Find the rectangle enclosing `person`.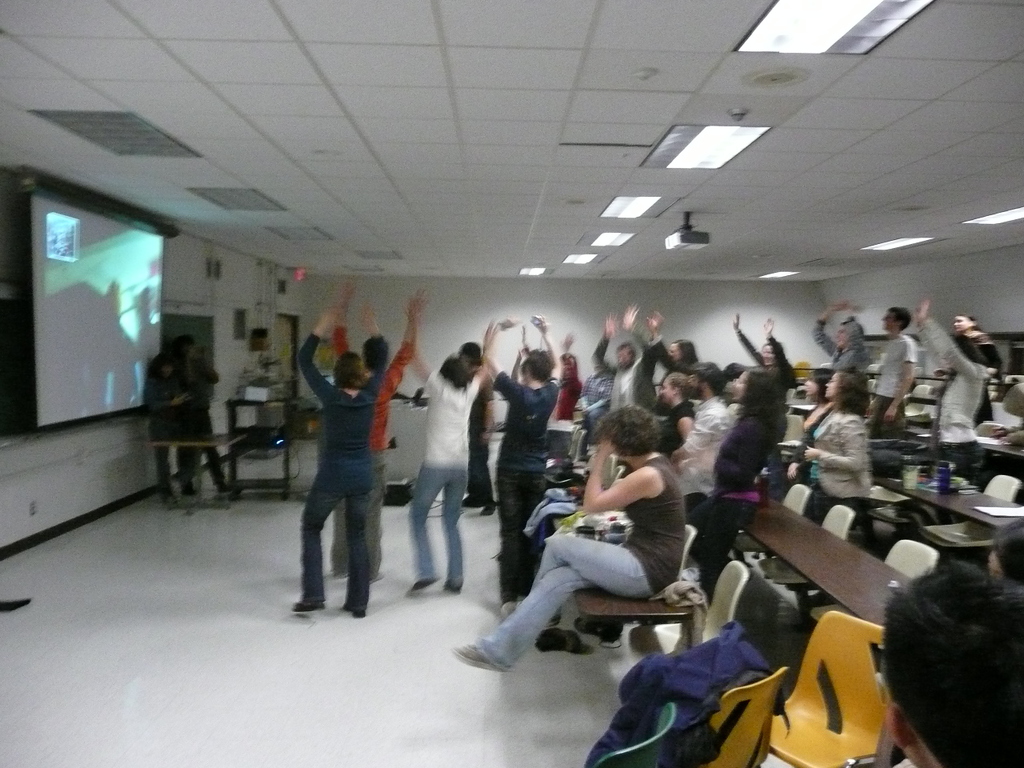
<region>594, 295, 661, 426</region>.
